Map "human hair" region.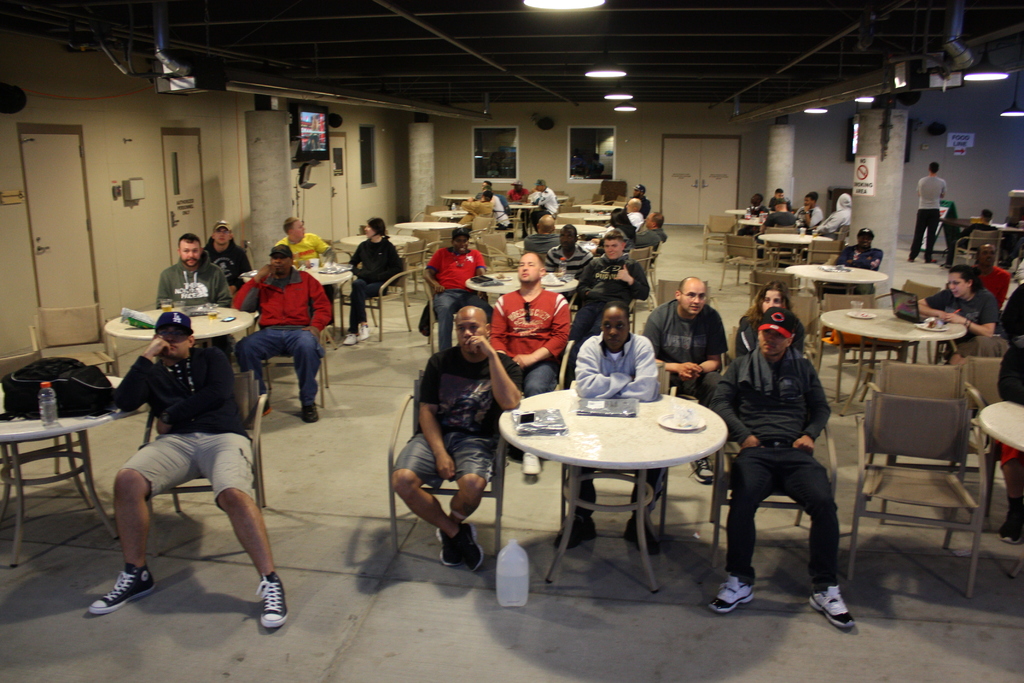
Mapped to (650,211,664,232).
